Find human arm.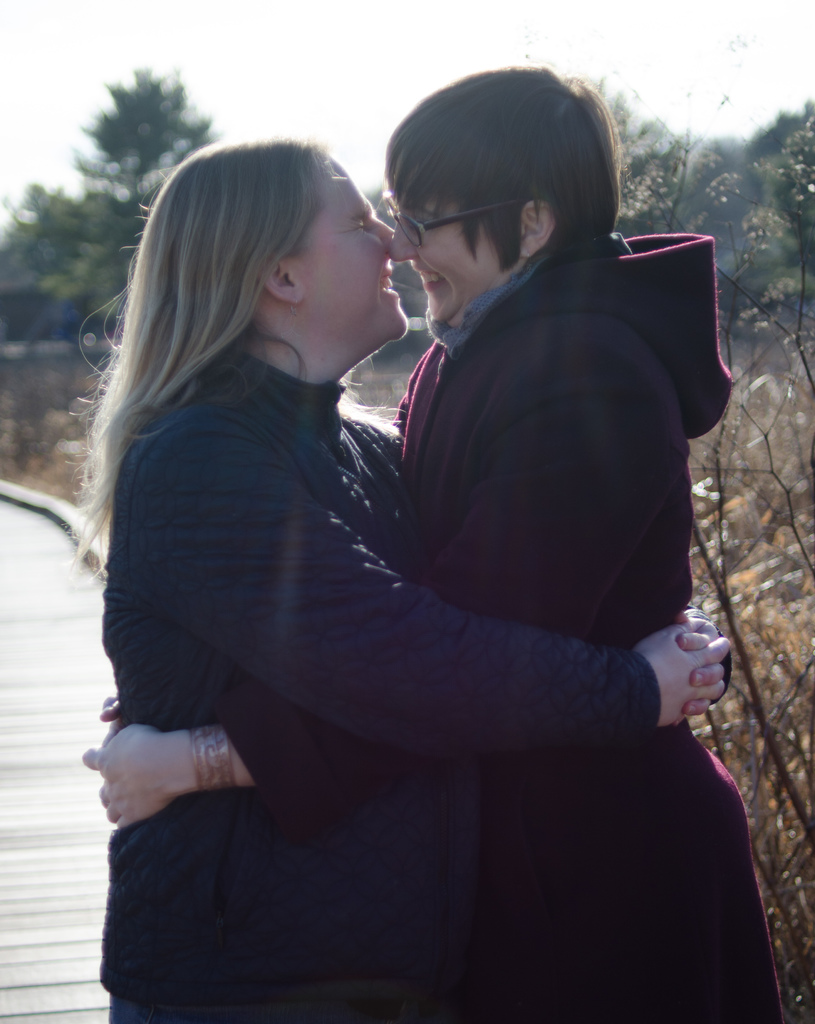
select_region(70, 295, 693, 837).
